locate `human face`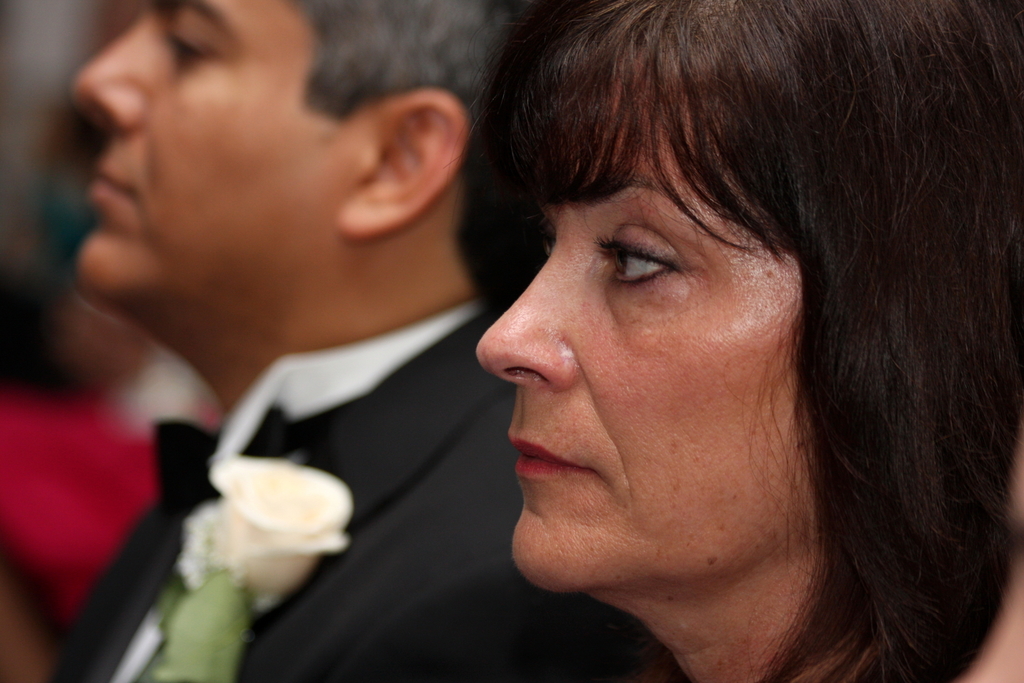
72,0,367,299
